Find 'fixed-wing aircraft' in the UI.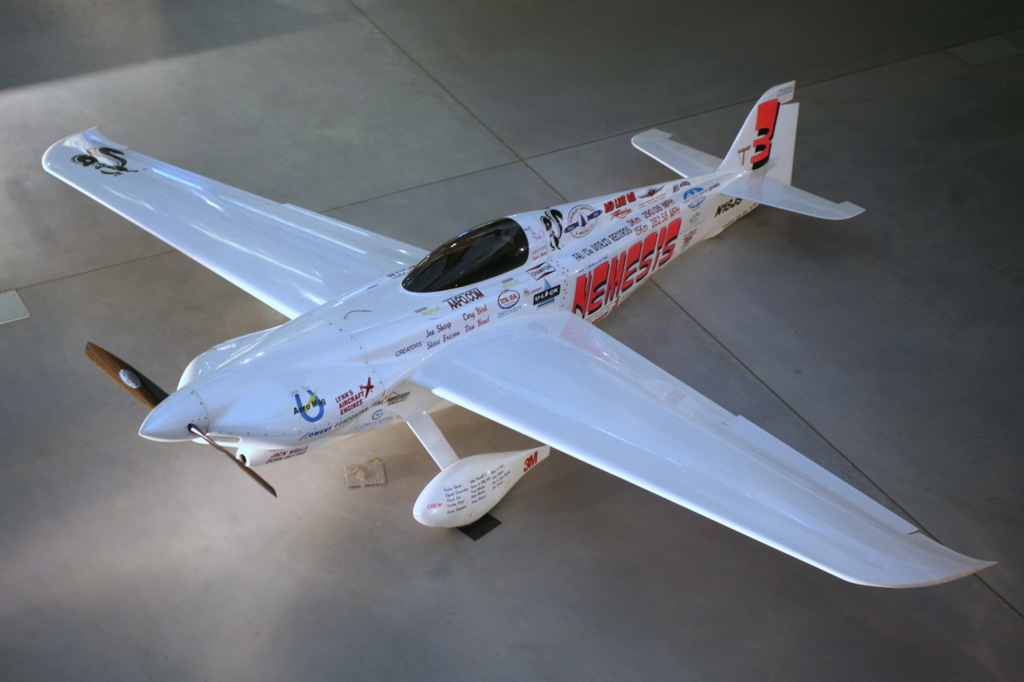
UI element at {"left": 34, "top": 86, "right": 903, "bottom": 592}.
